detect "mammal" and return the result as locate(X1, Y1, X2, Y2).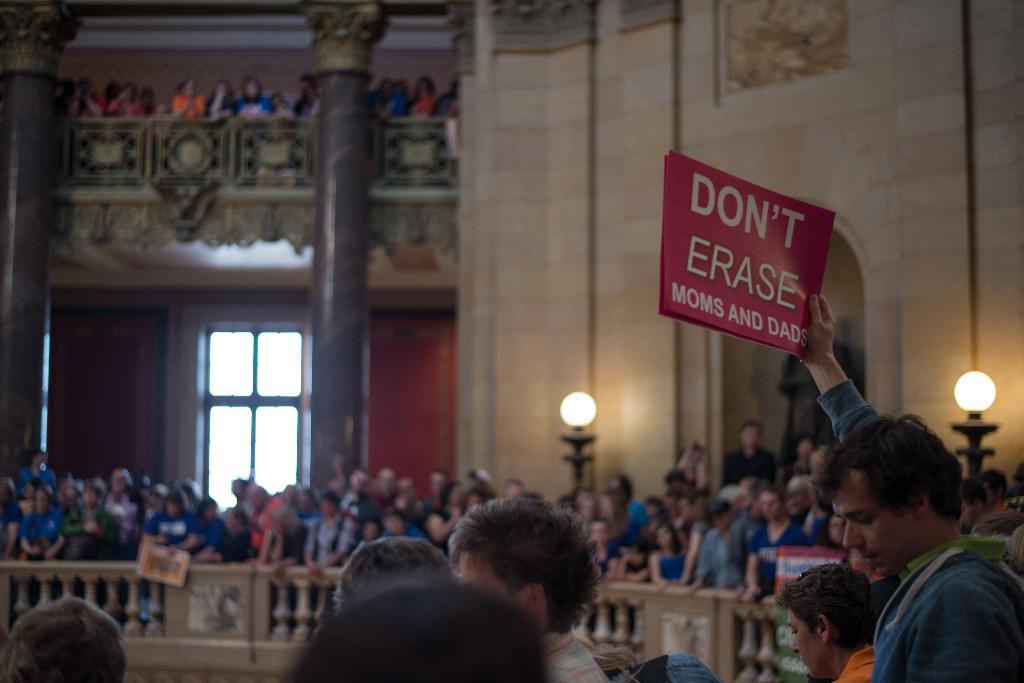
locate(723, 421, 780, 491).
